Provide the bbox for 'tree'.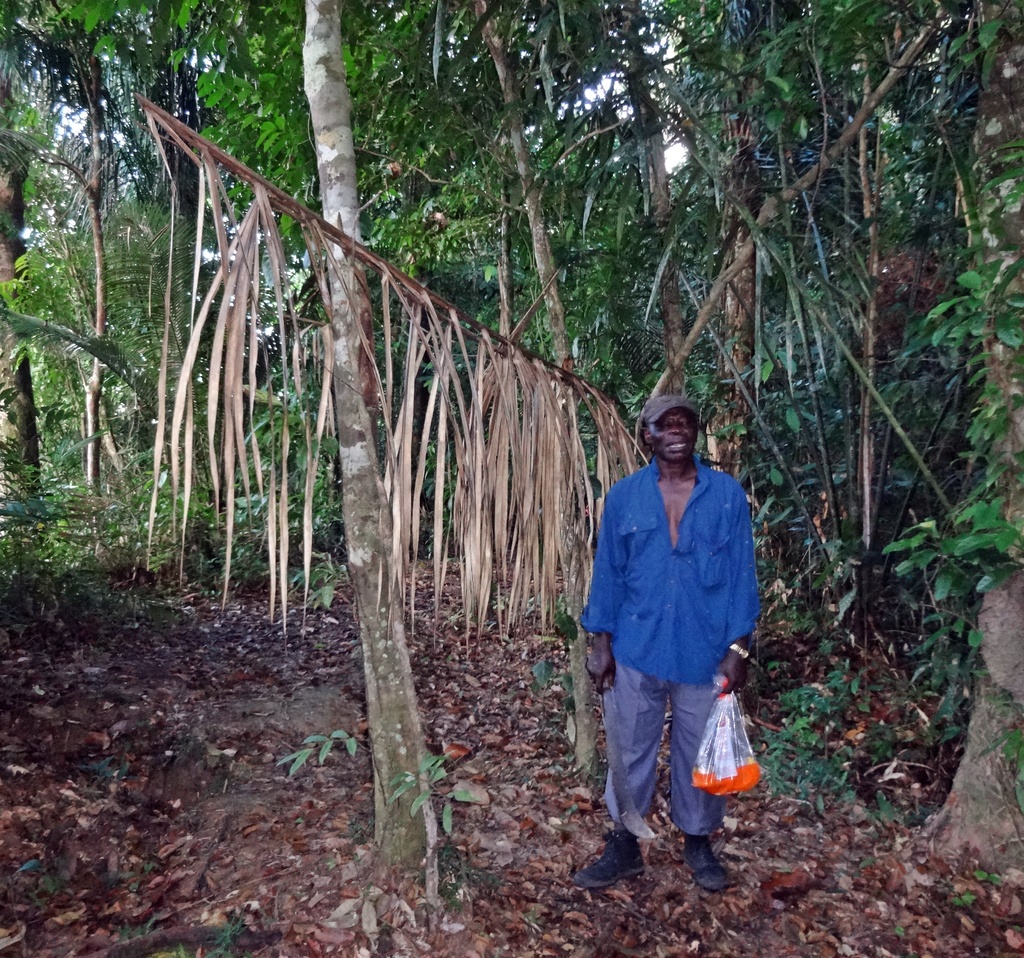
pyautogui.locateOnScreen(918, 0, 1023, 863).
